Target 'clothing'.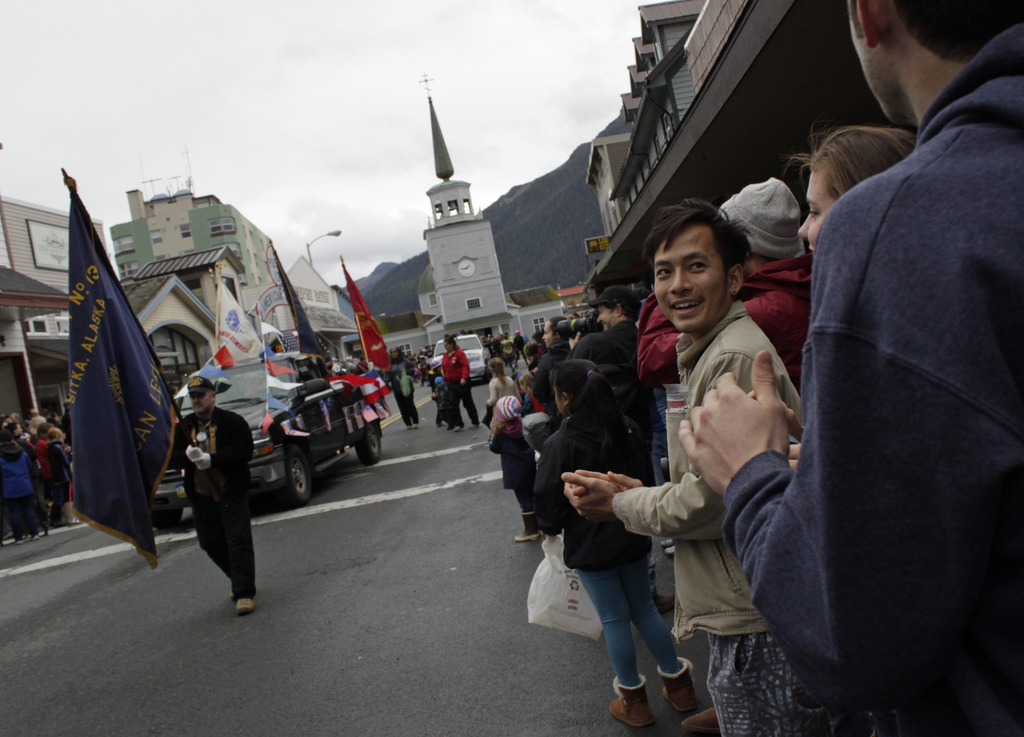
Target region: <bbox>0, 426, 73, 538</bbox>.
